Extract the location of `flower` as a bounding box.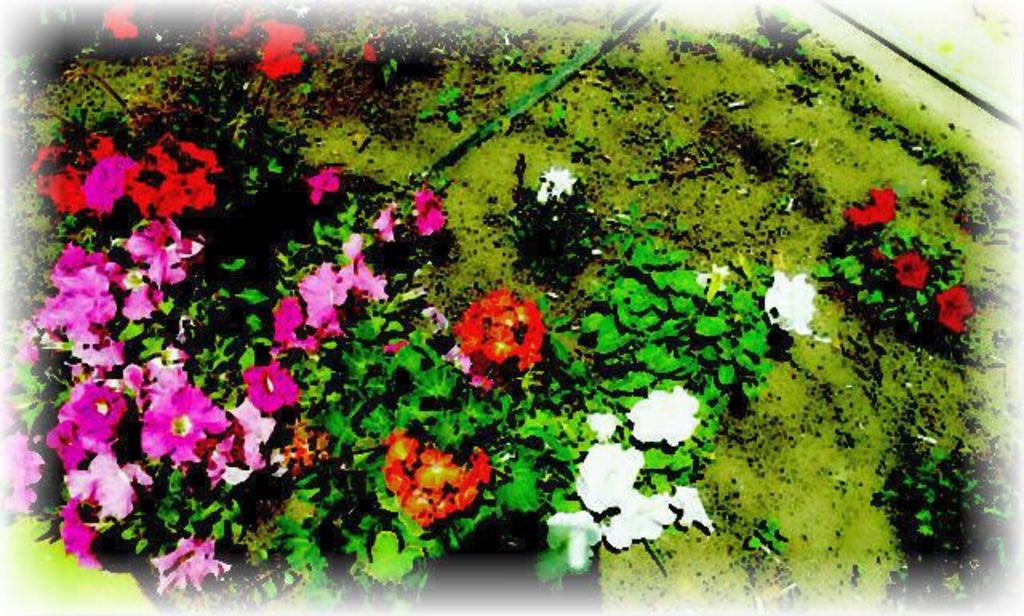
select_region(66, 331, 126, 362).
